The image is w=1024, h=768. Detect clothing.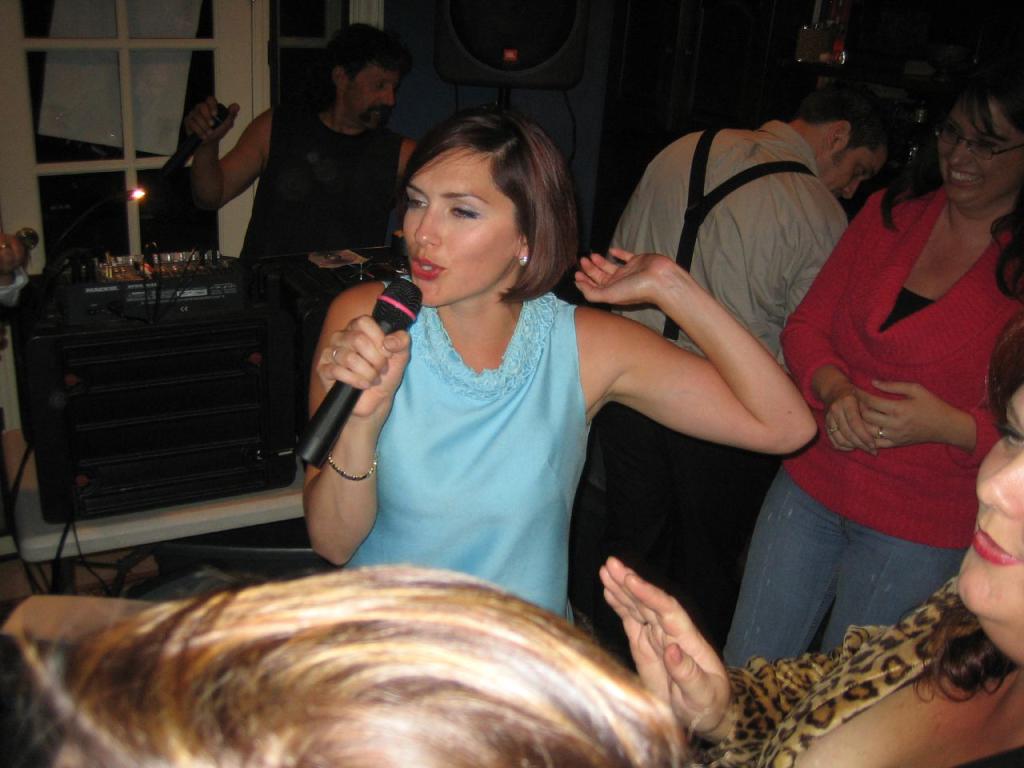
Detection: 694,574,982,767.
